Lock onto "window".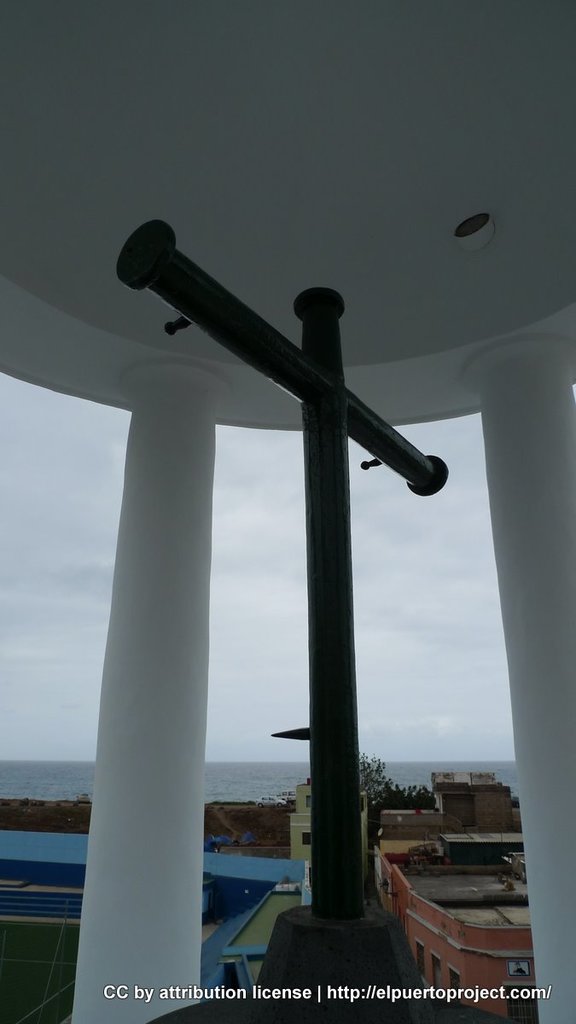
Locked: {"left": 428, "top": 955, "right": 445, "bottom": 1008}.
